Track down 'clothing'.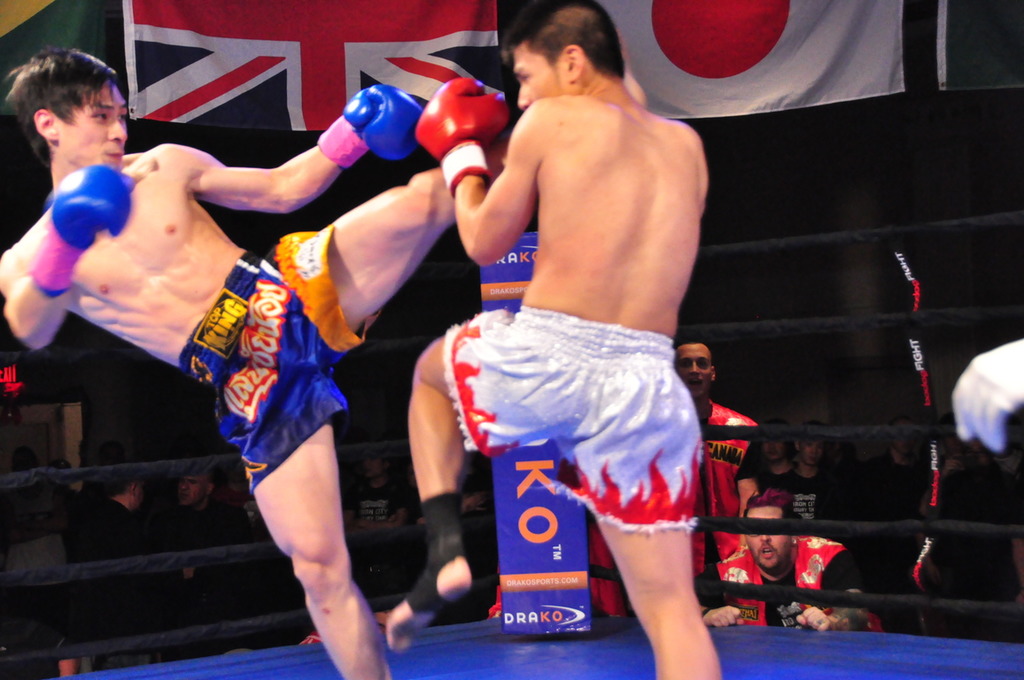
Tracked to (left=677, top=390, right=757, bottom=658).
